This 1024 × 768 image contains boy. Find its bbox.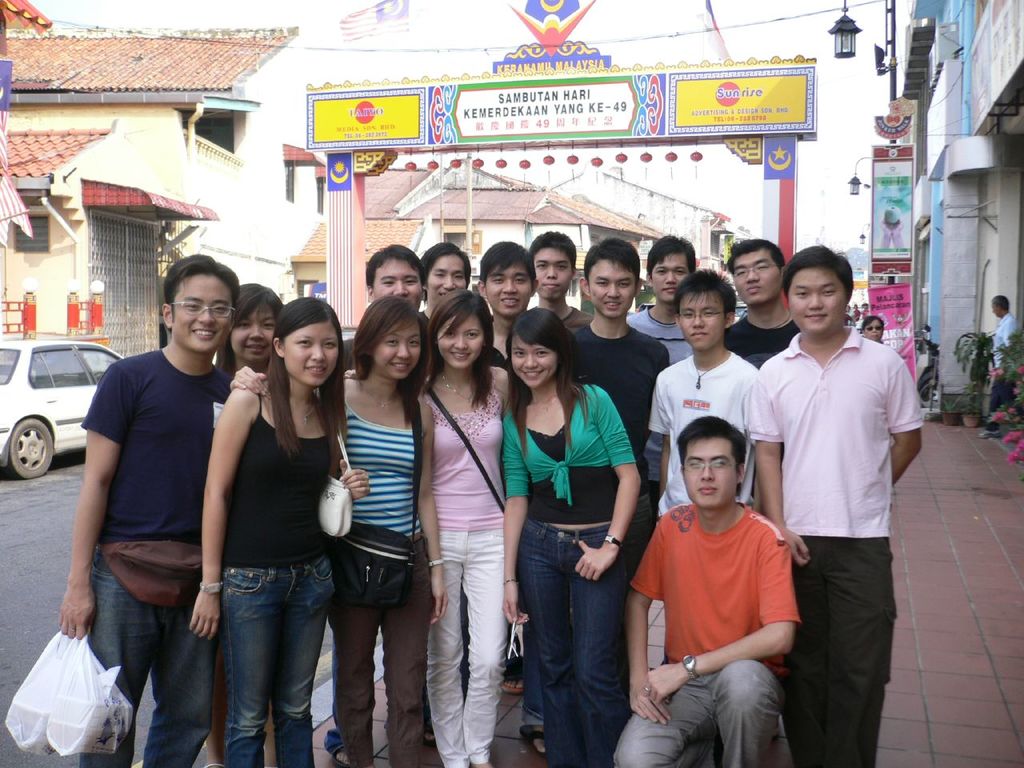
[482,248,531,358].
